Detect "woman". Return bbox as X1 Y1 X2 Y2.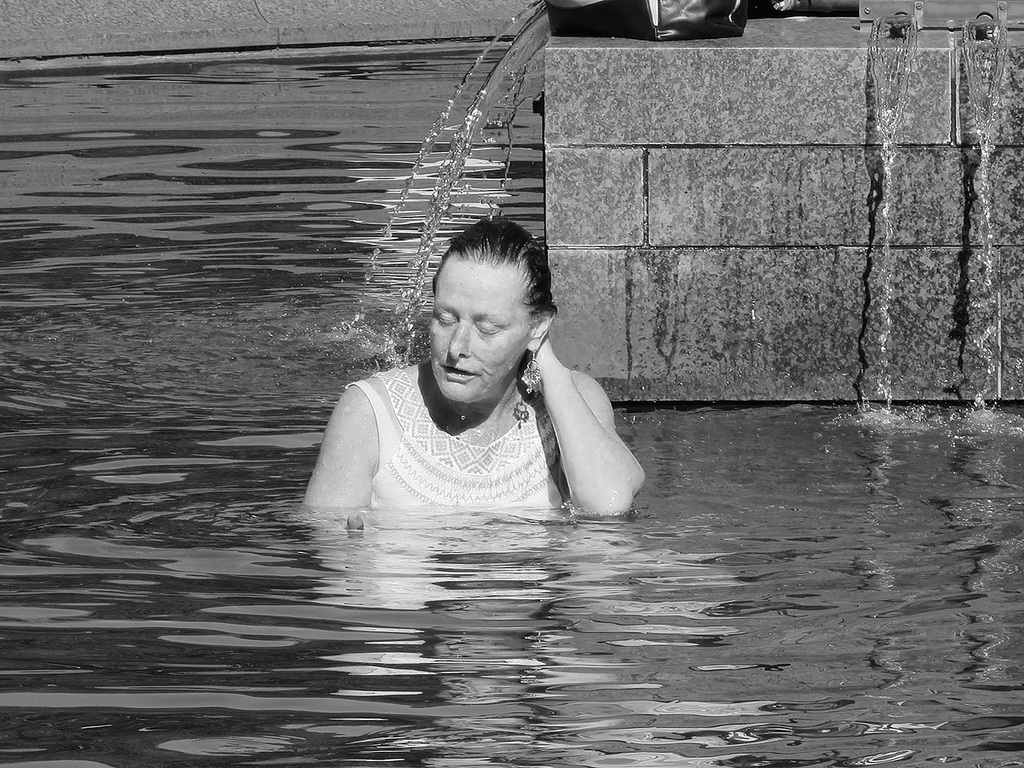
303 217 643 531.
